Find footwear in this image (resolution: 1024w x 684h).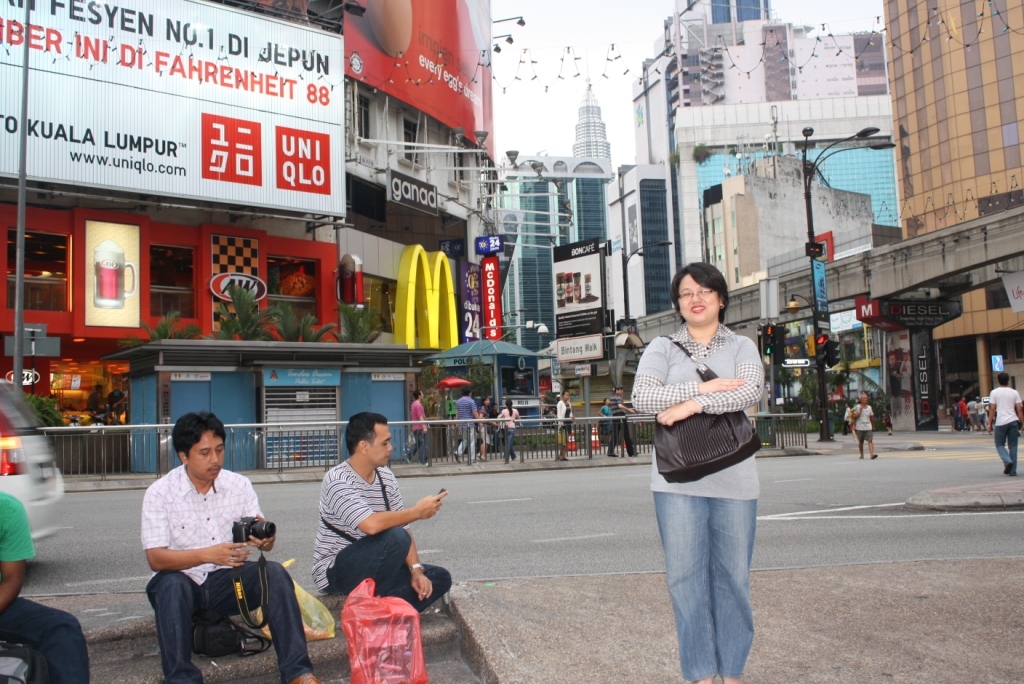
x1=868 y1=454 x2=878 y2=459.
